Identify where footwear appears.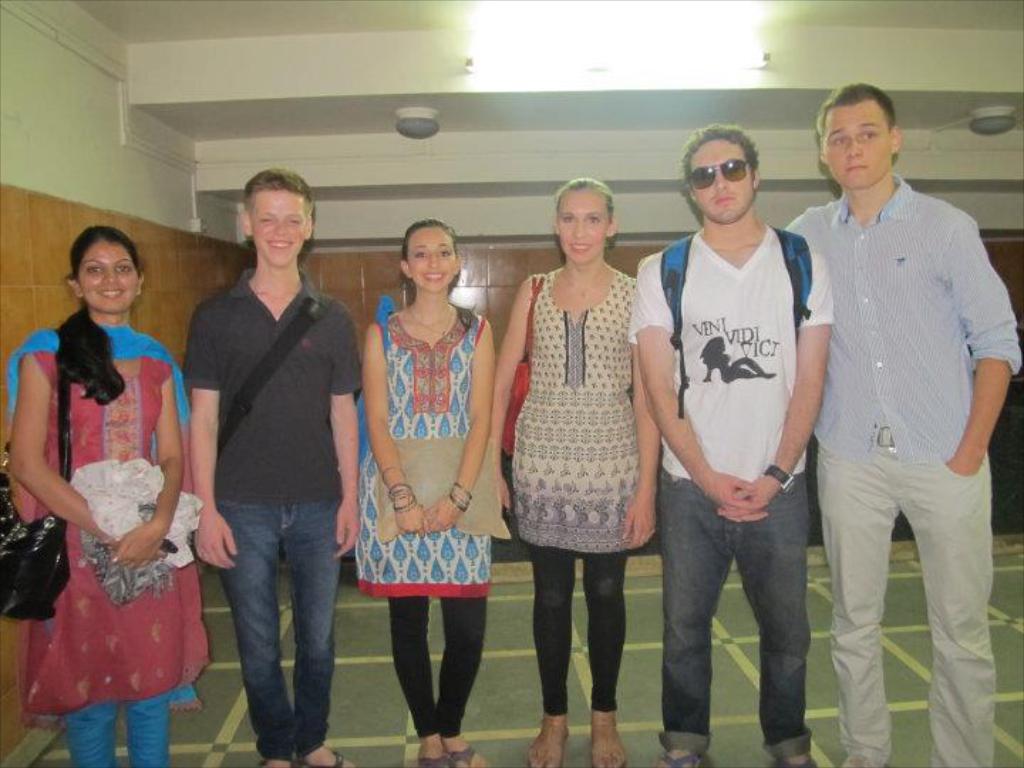
Appears at detection(530, 717, 562, 767).
